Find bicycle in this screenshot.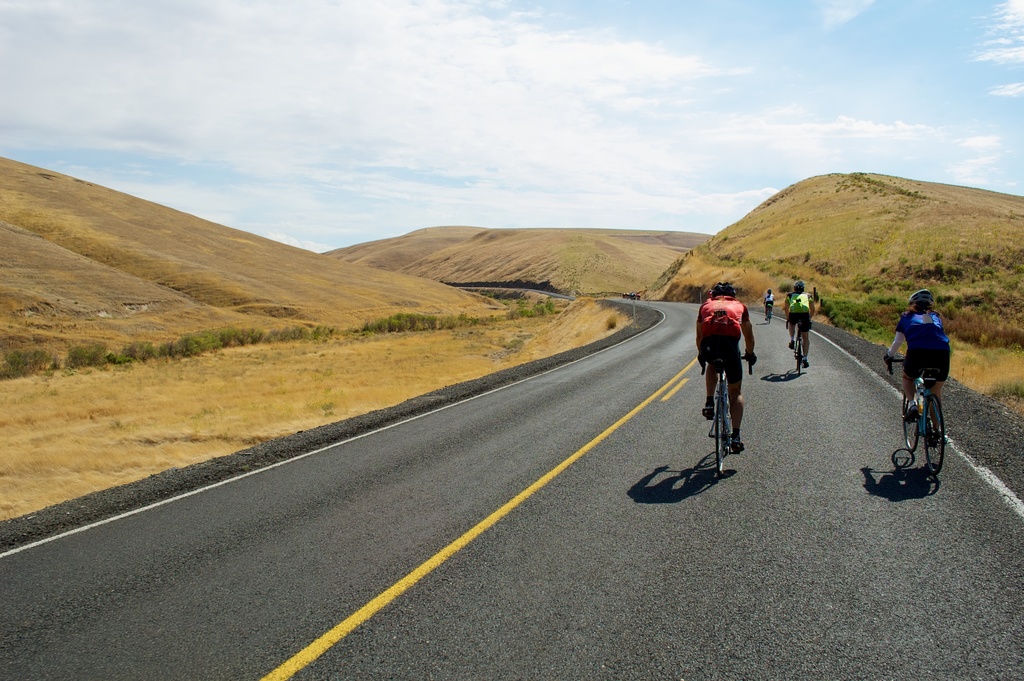
The bounding box for bicycle is l=764, t=300, r=770, b=323.
